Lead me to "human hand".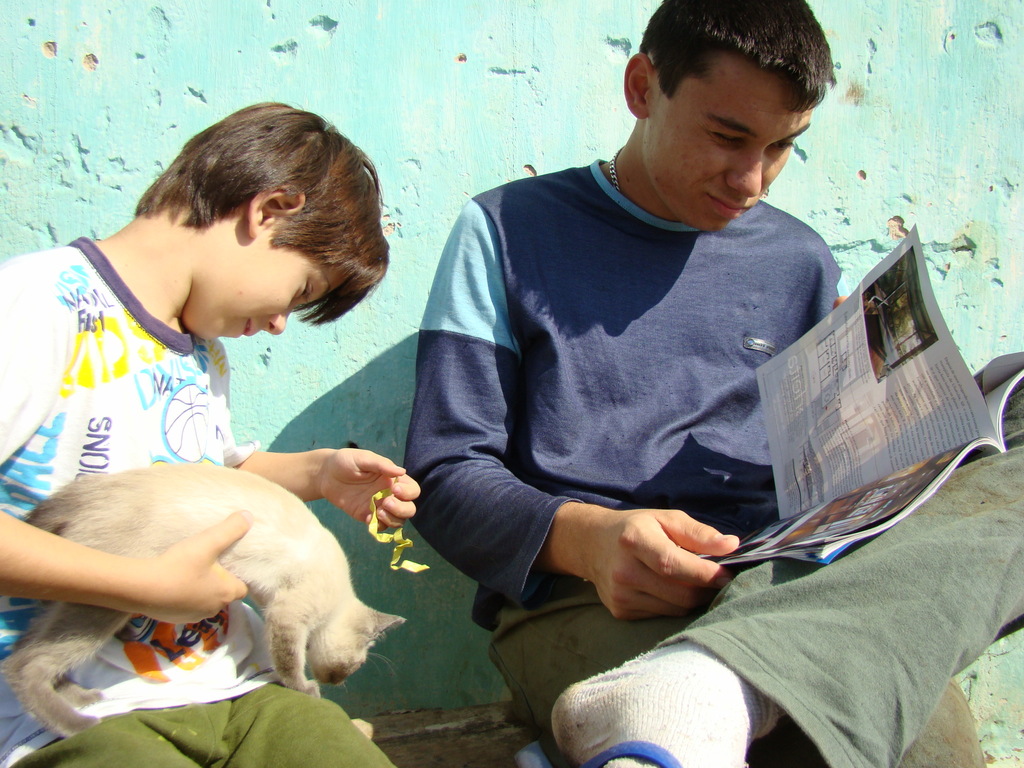
Lead to crop(831, 294, 845, 307).
